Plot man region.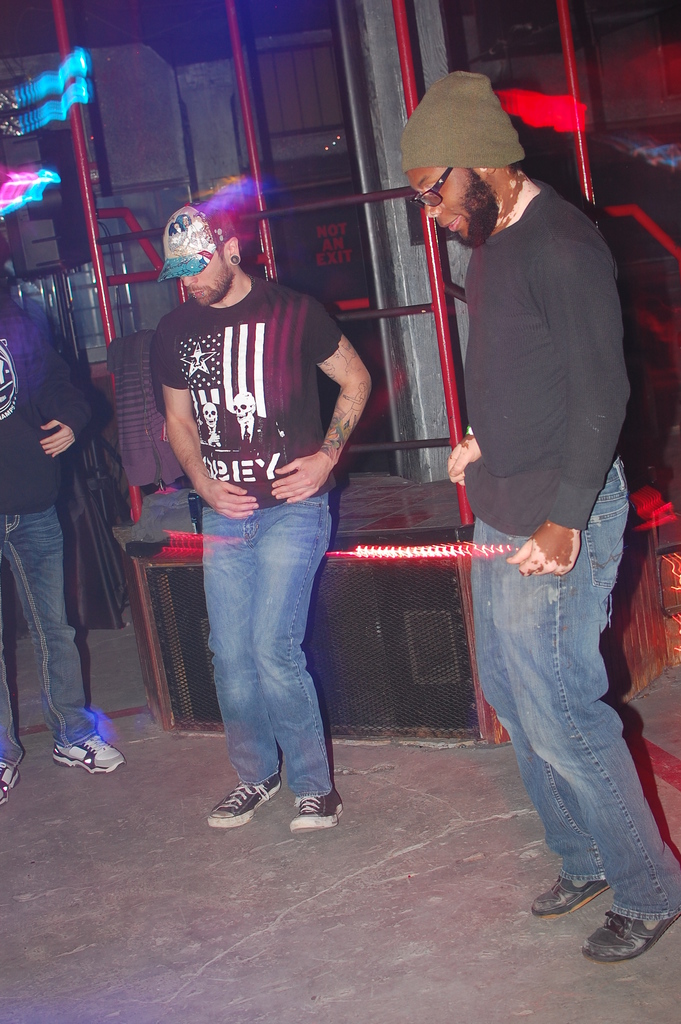
Plotted at select_region(147, 211, 374, 822).
